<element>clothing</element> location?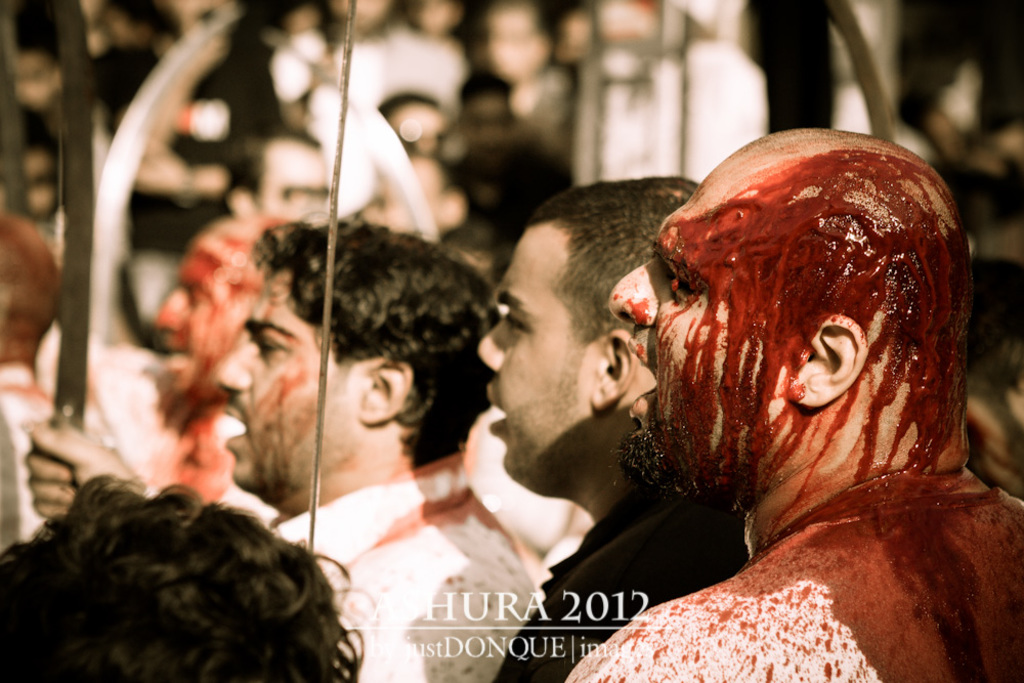
{"x1": 553, "y1": 478, "x2": 1023, "y2": 682}
